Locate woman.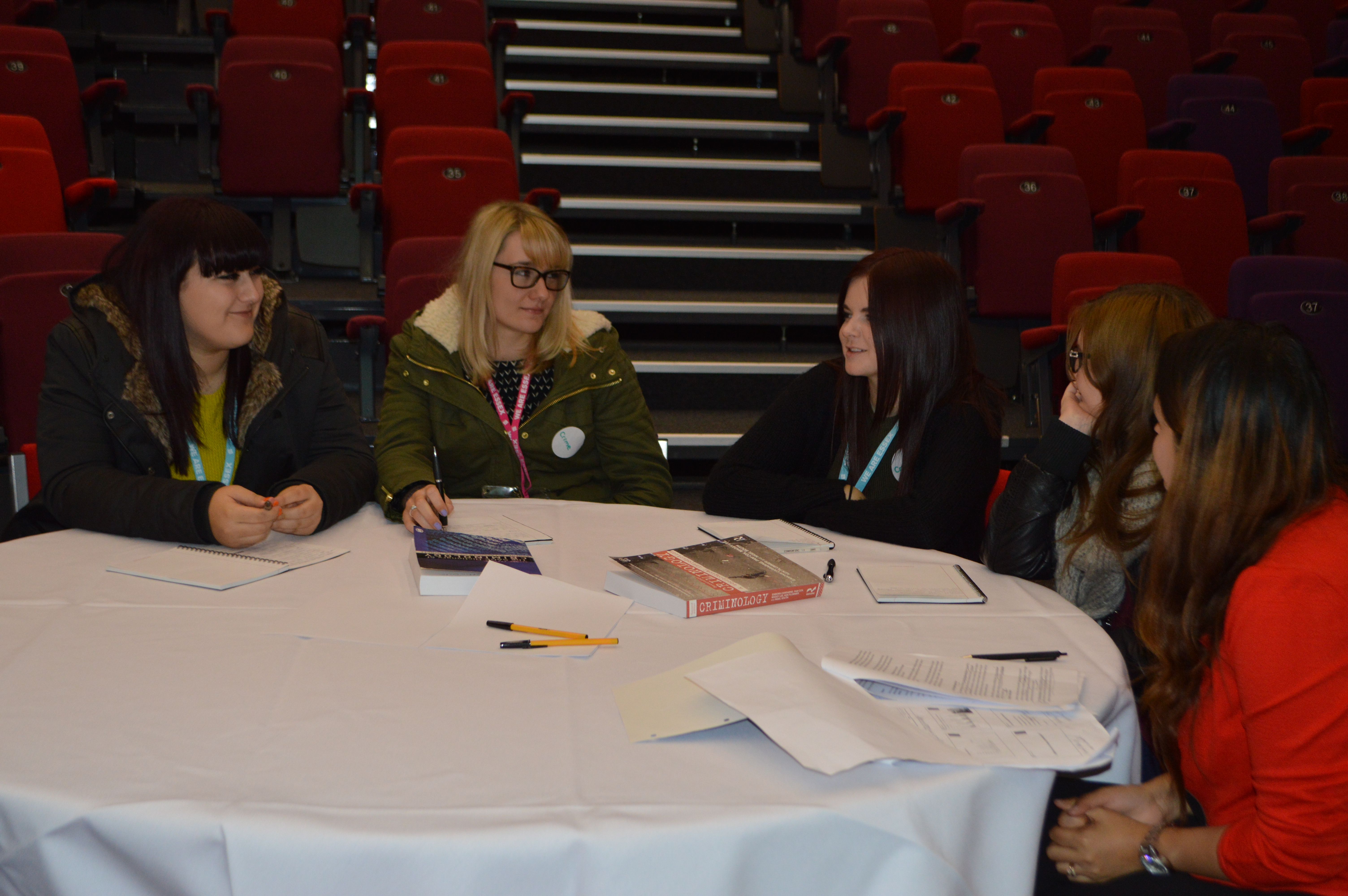
Bounding box: left=155, top=57, right=224, bottom=127.
